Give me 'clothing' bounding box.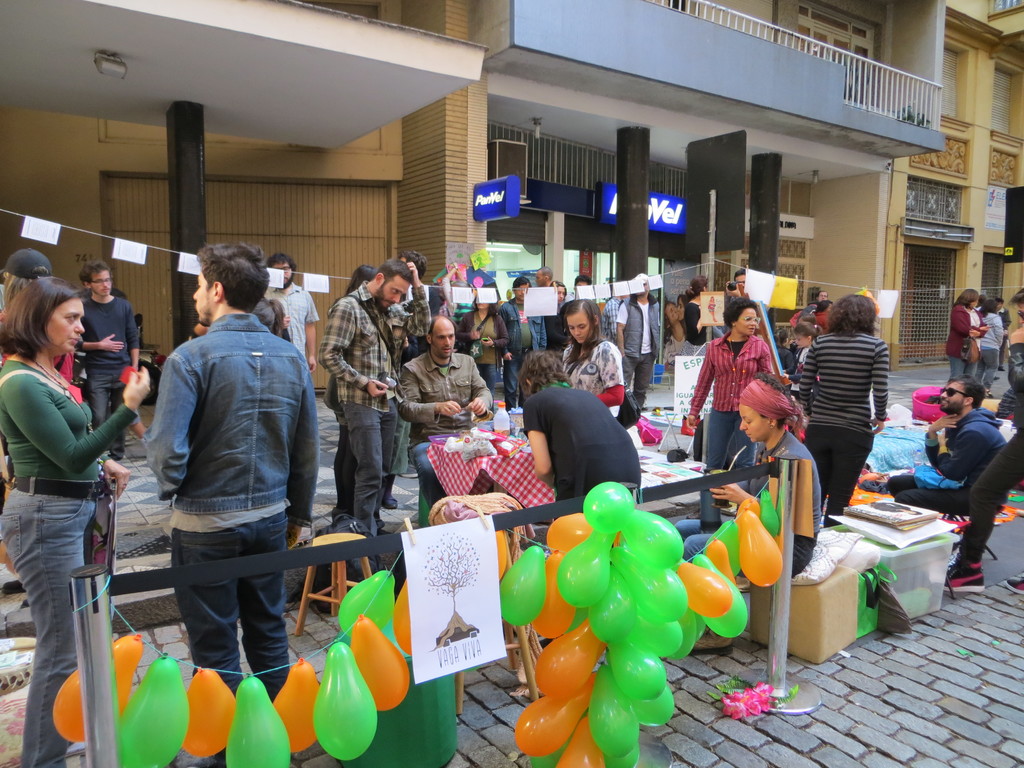
pyautogui.locateOnScreen(65, 287, 141, 466).
